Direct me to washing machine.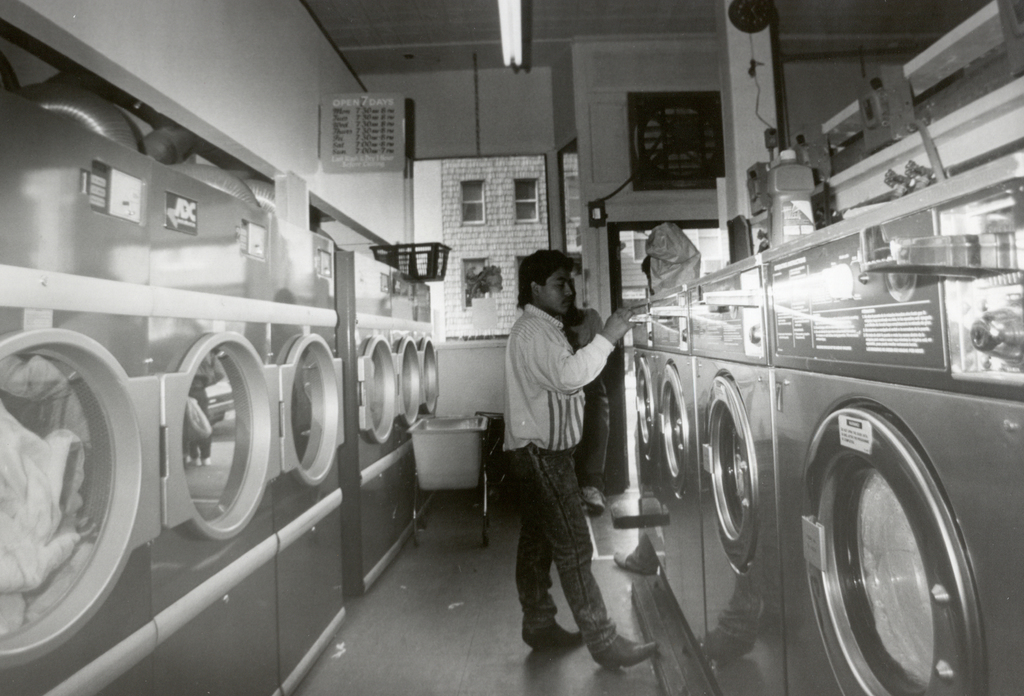
Direction: (left=407, top=273, right=451, bottom=437).
